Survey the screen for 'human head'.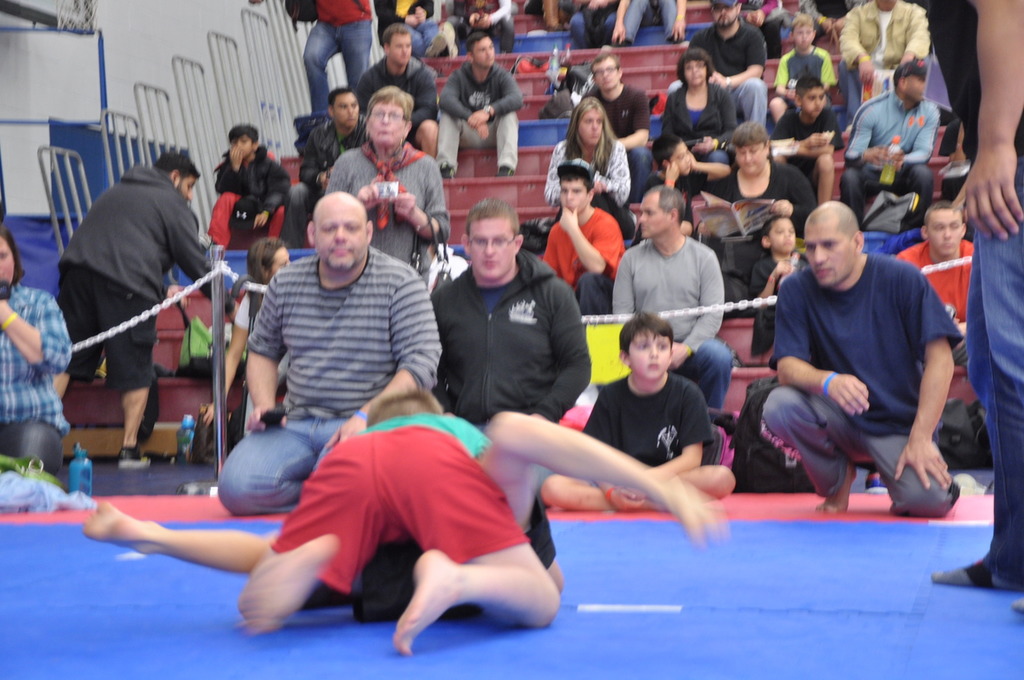
Survey found: select_region(384, 22, 411, 63).
